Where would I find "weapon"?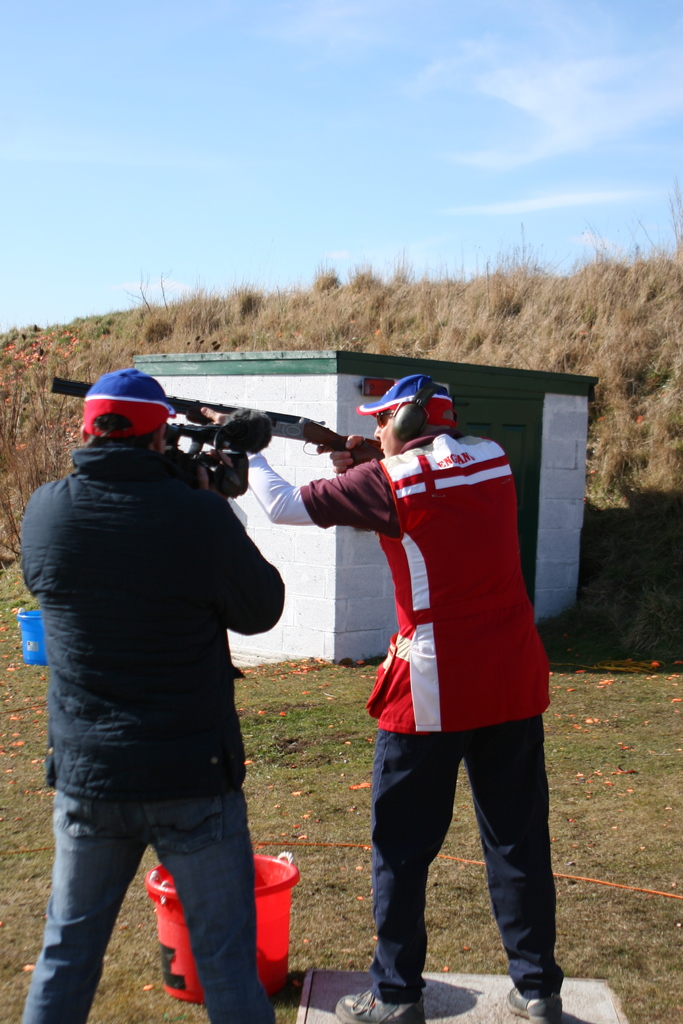
At bbox=(41, 372, 386, 472).
